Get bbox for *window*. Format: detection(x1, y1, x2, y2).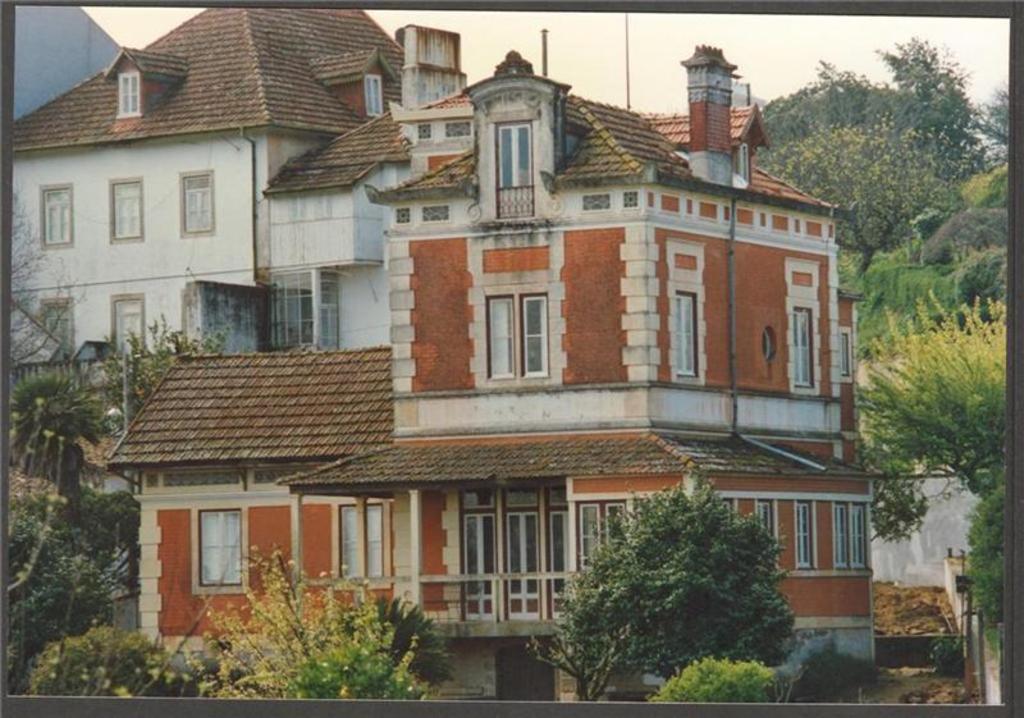
detection(792, 314, 810, 387).
